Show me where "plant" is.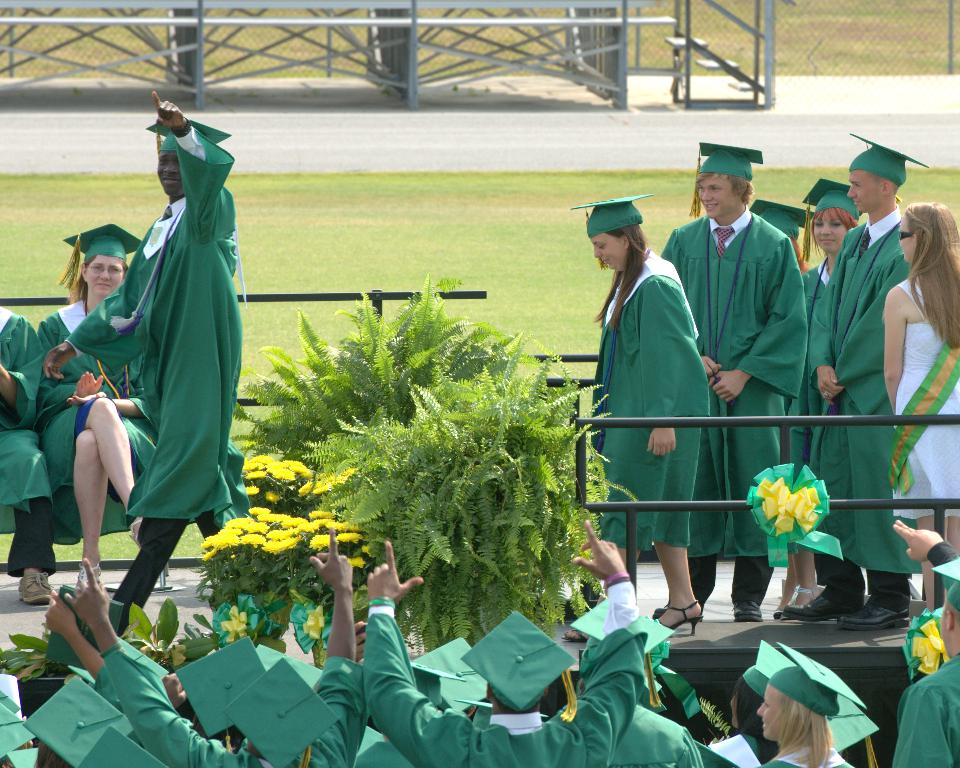
"plant" is at detection(229, 261, 523, 460).
